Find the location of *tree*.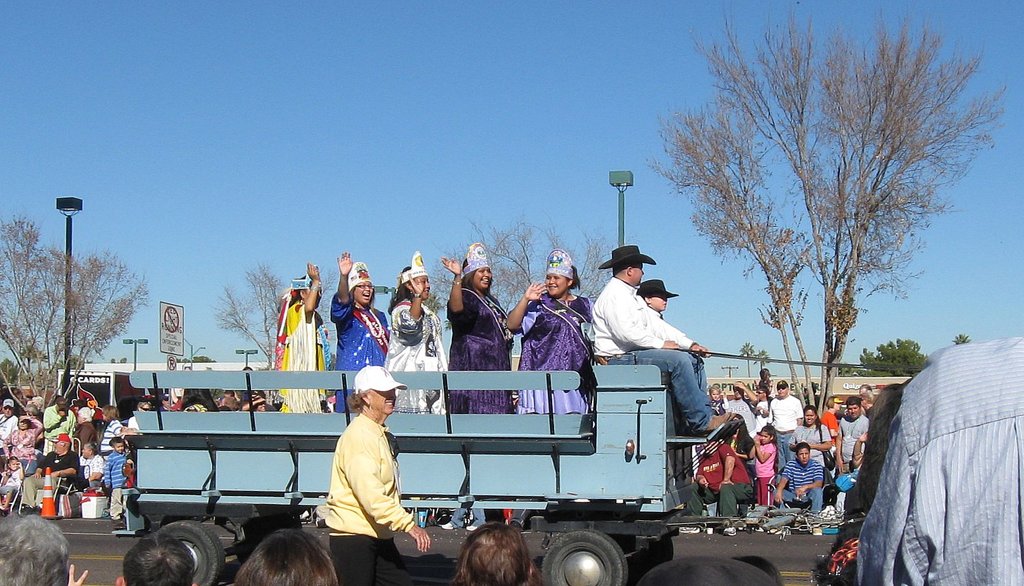
Location: 0,207,145,481.
